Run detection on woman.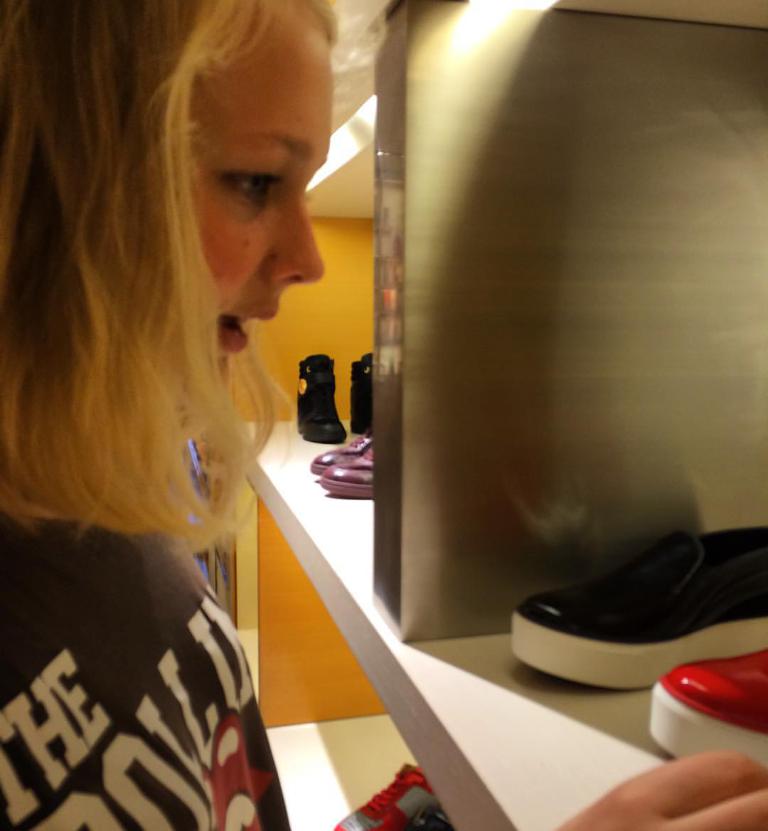
Result: locate(8, 9, 361, 764).
